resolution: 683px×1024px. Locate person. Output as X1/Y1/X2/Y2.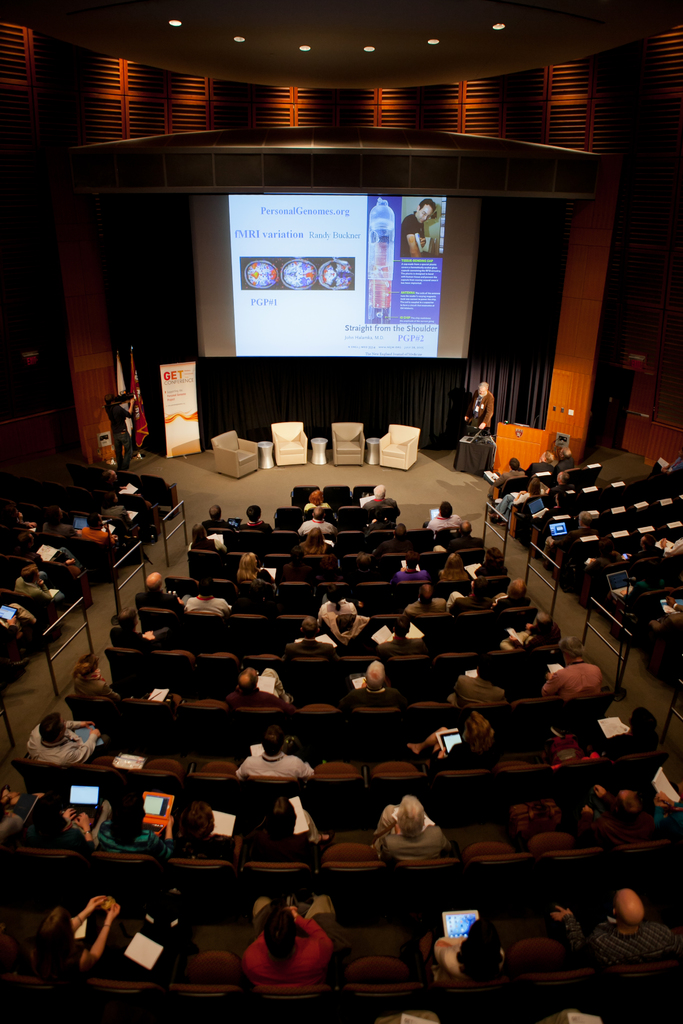
283/612/334/655.
